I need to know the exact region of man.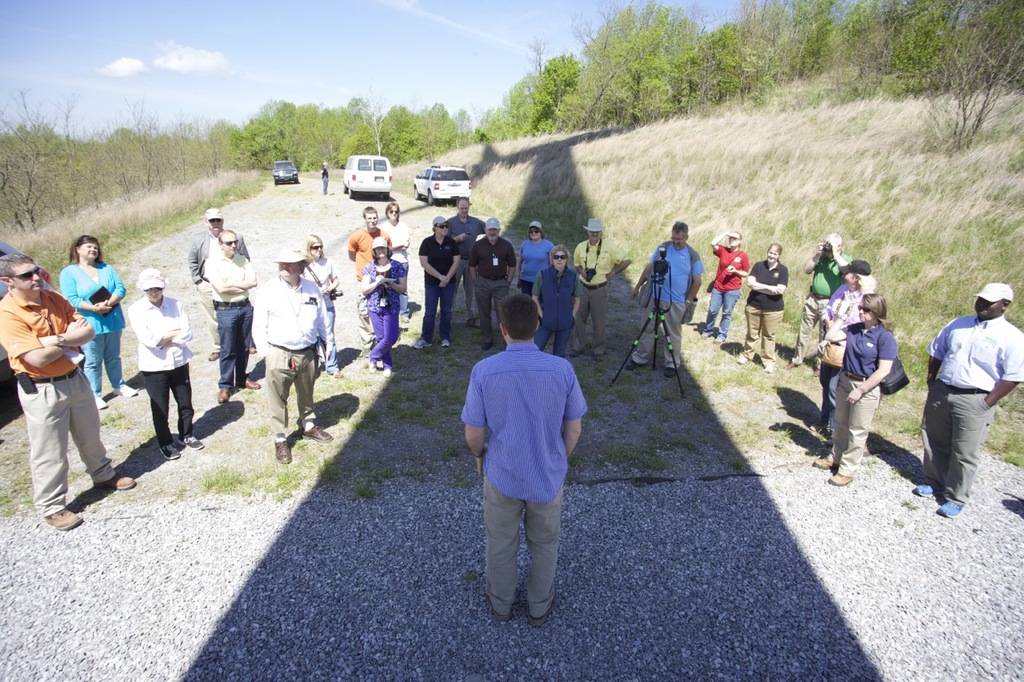
Region: [x1=466, y1=217, x2=519, y2=353].
